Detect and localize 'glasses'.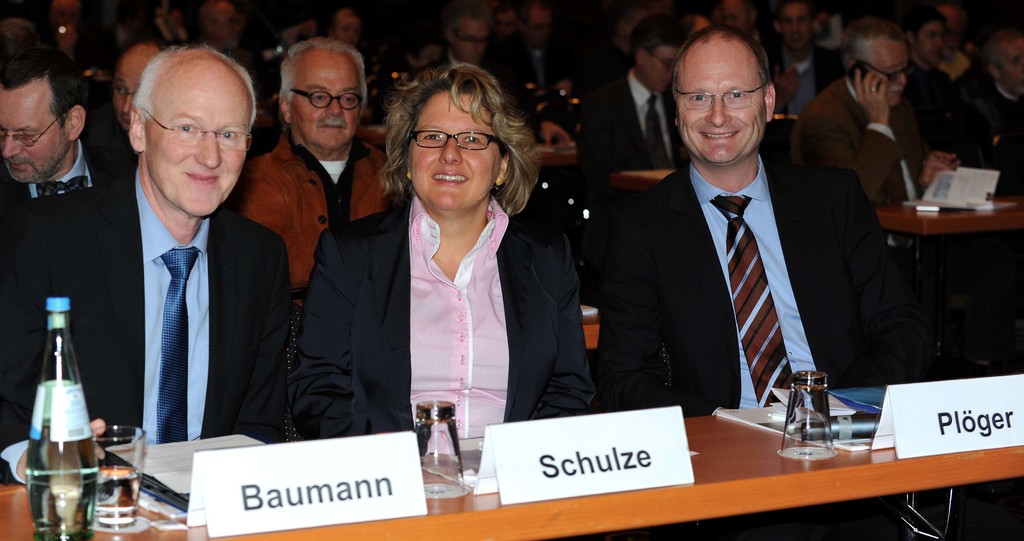
Localized at [x1=671, y1=77, x2=771, y2=113].
